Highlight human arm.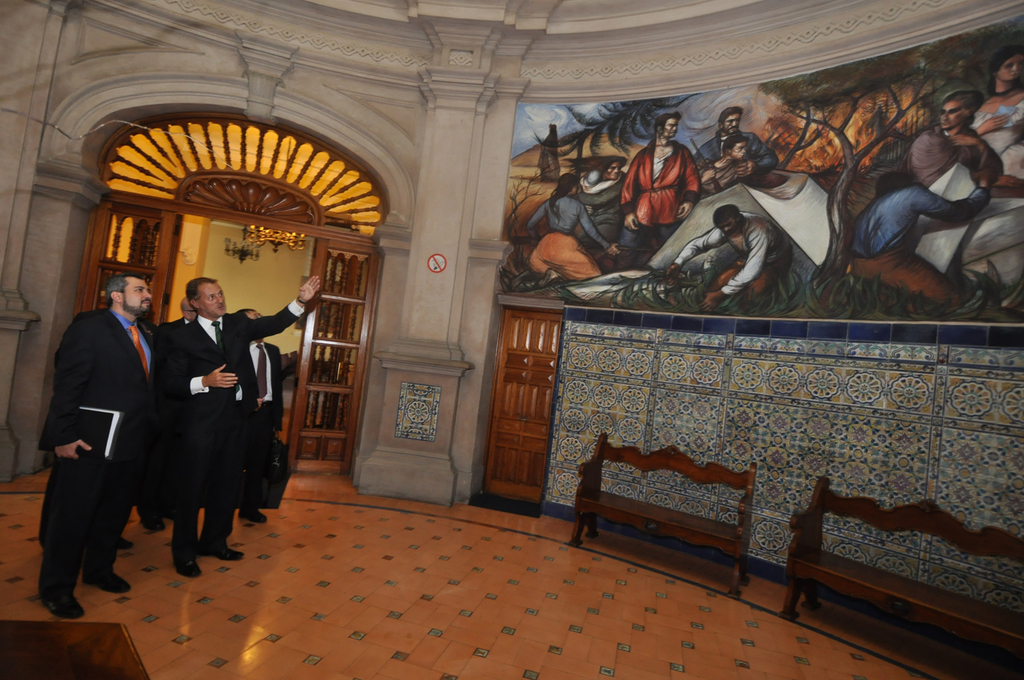
Highlighted region: box=[733, 130, 777, 177].
